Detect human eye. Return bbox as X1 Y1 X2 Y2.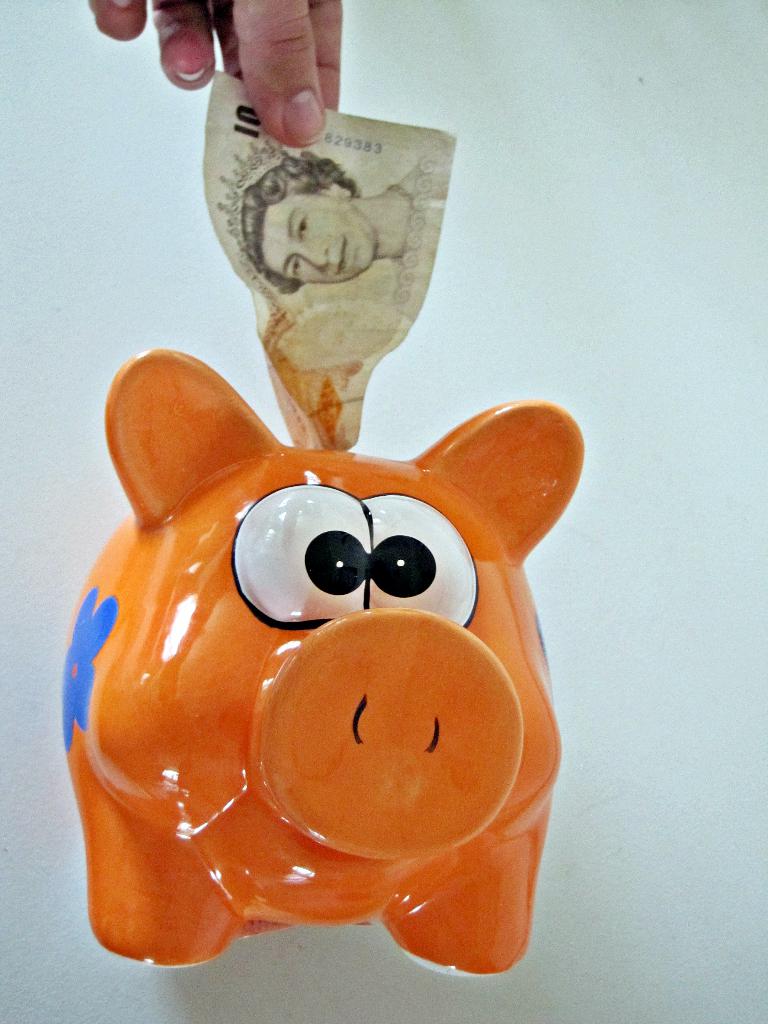
287 257 301 280.
